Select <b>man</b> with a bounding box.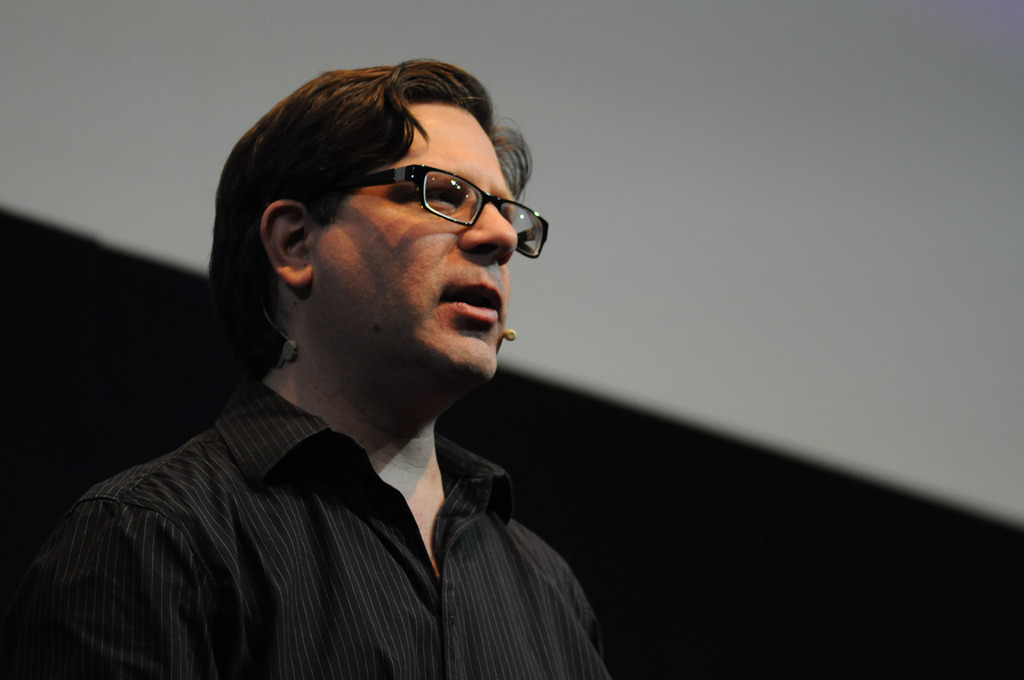
box(29, 65, 645, 673).
